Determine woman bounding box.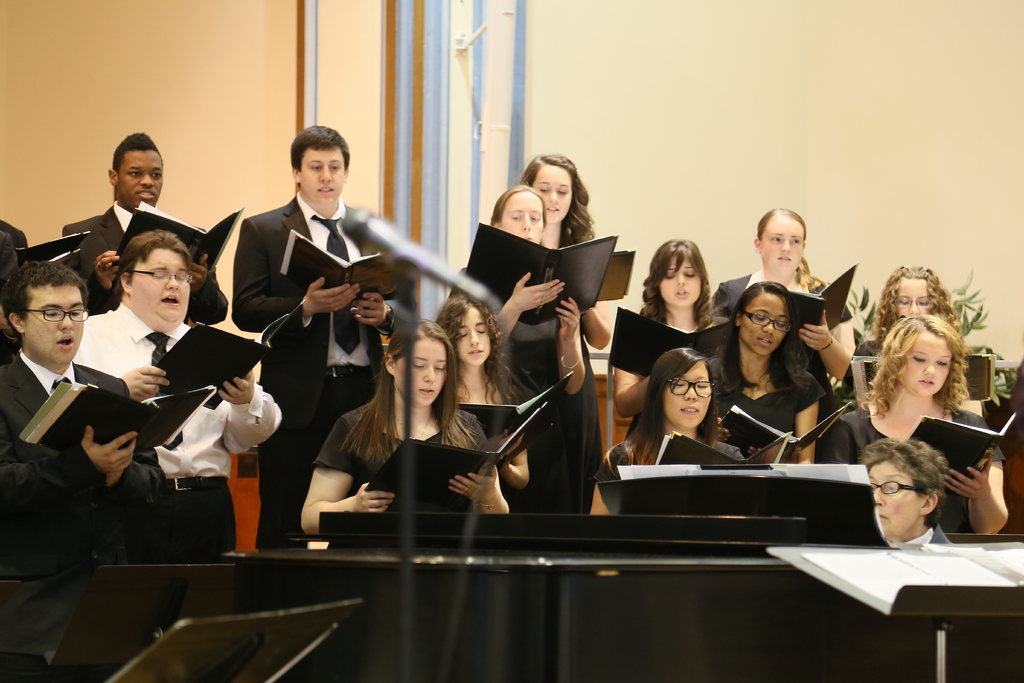
Determined: [850, 434, 954, 551].
